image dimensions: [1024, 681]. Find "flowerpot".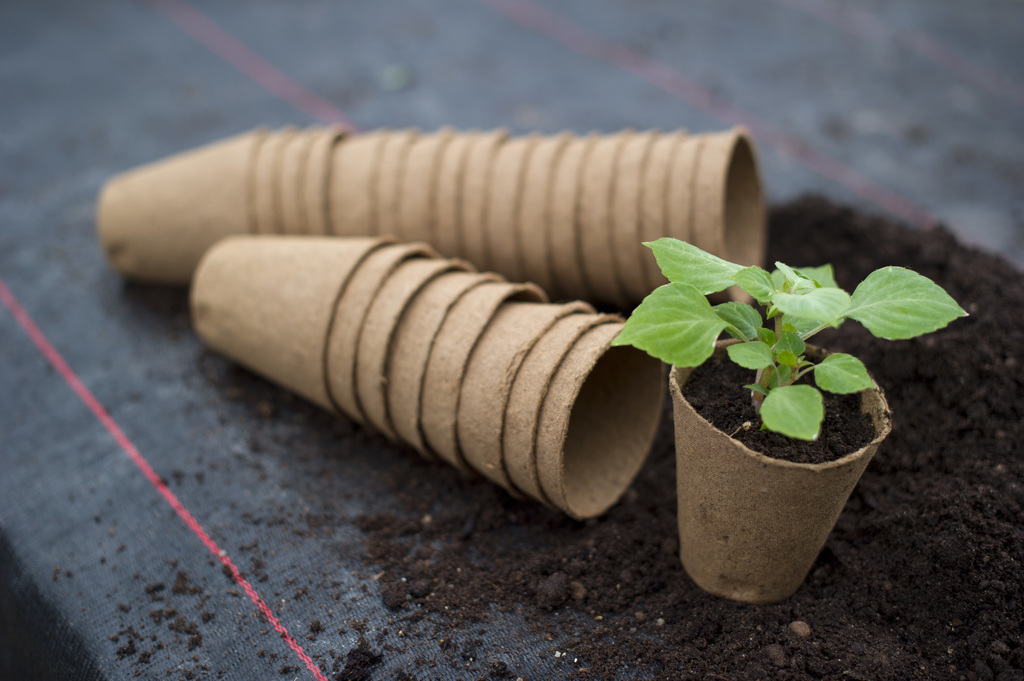
<bbox>498, 293, 620, 508</bbox>.
